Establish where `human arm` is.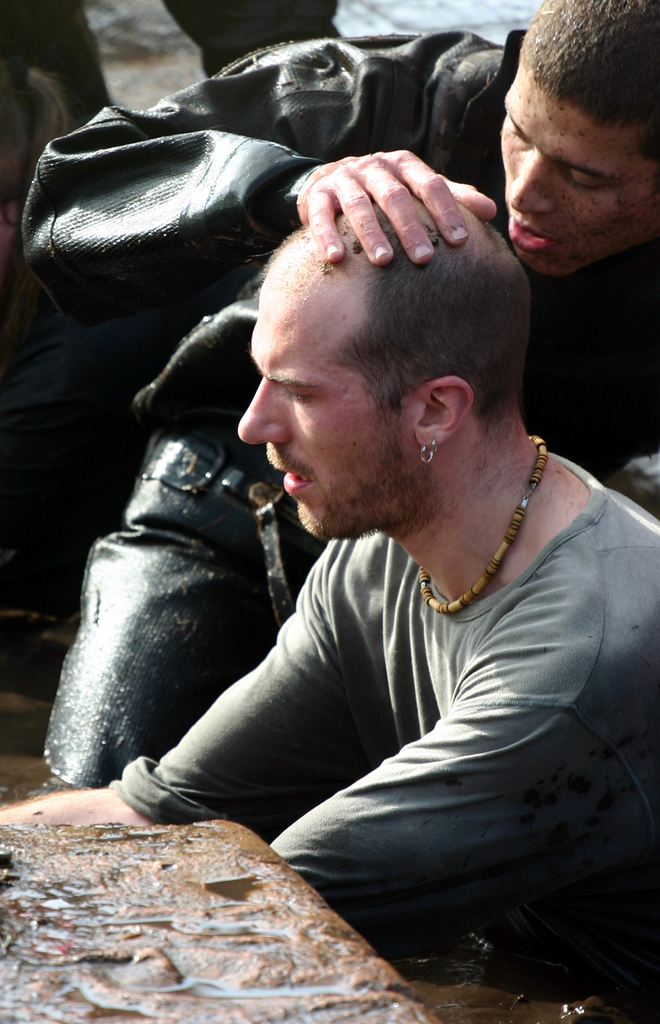
Established at bbox=[11, 18, 499, 337].
